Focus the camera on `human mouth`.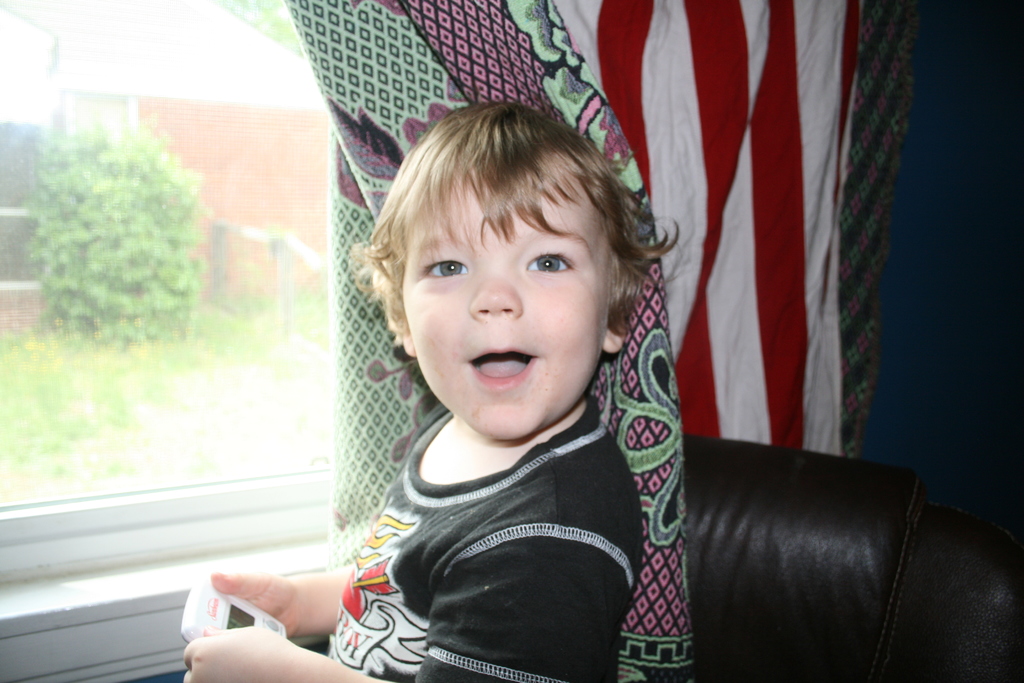
Focus region: select_region(463, 342, 541, 392).
